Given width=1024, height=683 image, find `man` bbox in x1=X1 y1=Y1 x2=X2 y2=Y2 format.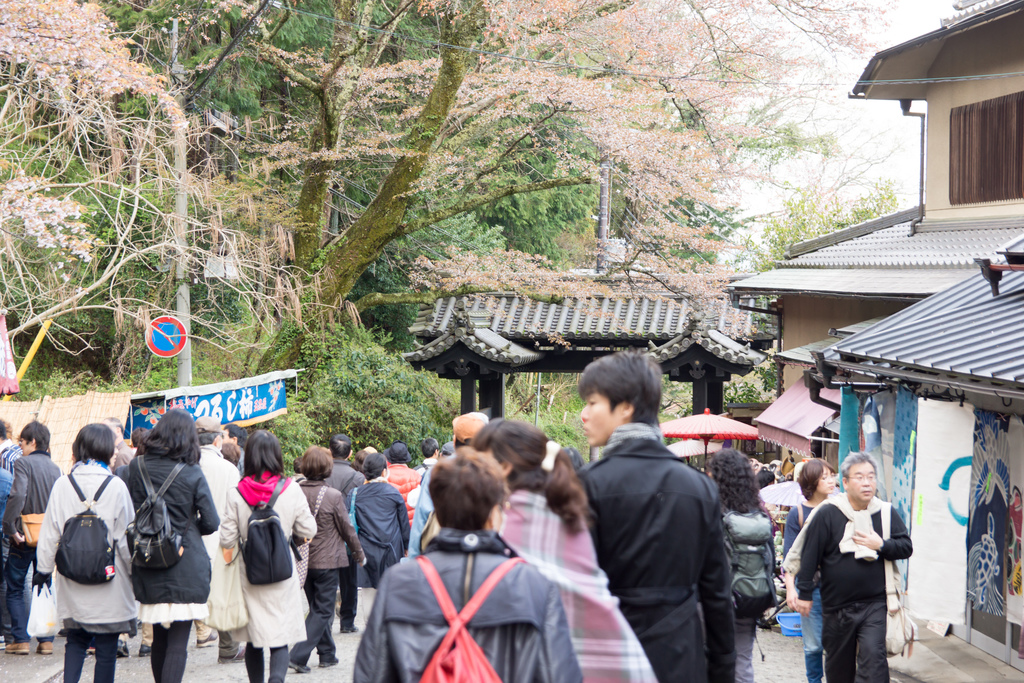
x1=576 y1=345 x2=747 y2=682.
